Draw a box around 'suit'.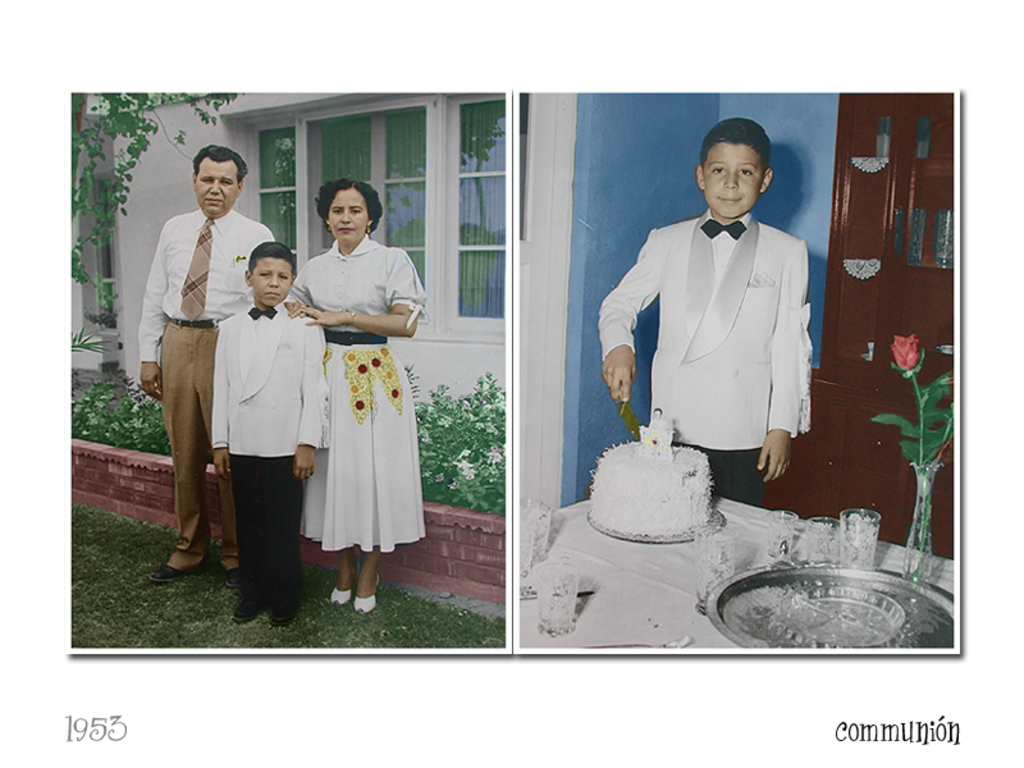
<bbox>210, 306, 320, 458</bbox>.
